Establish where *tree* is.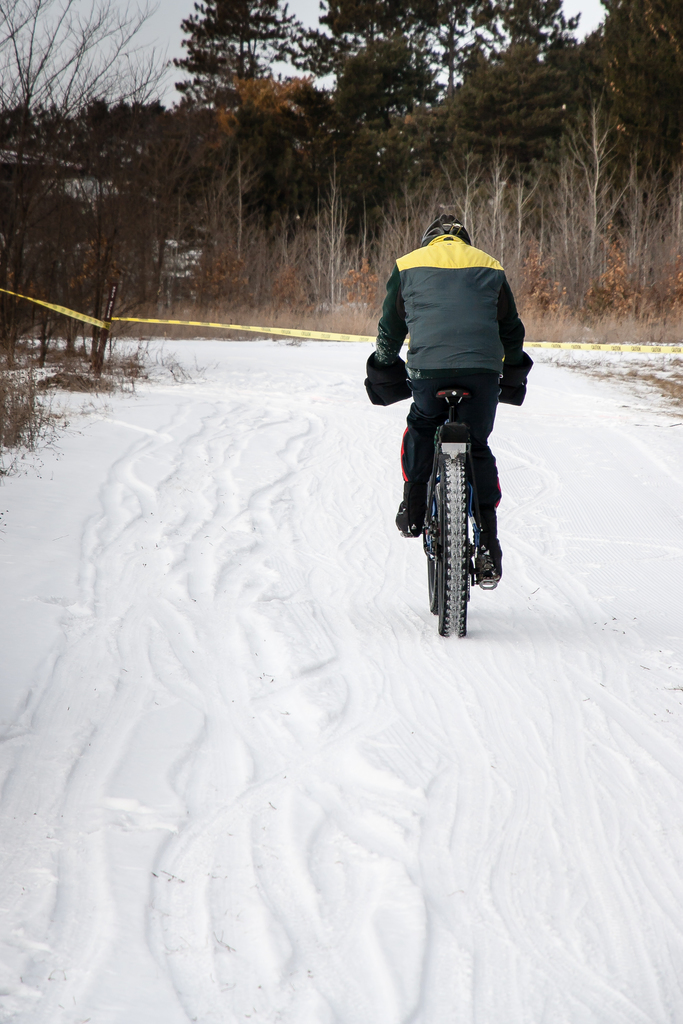
Established at [left=0, top=1, right=157, bottom=382].
